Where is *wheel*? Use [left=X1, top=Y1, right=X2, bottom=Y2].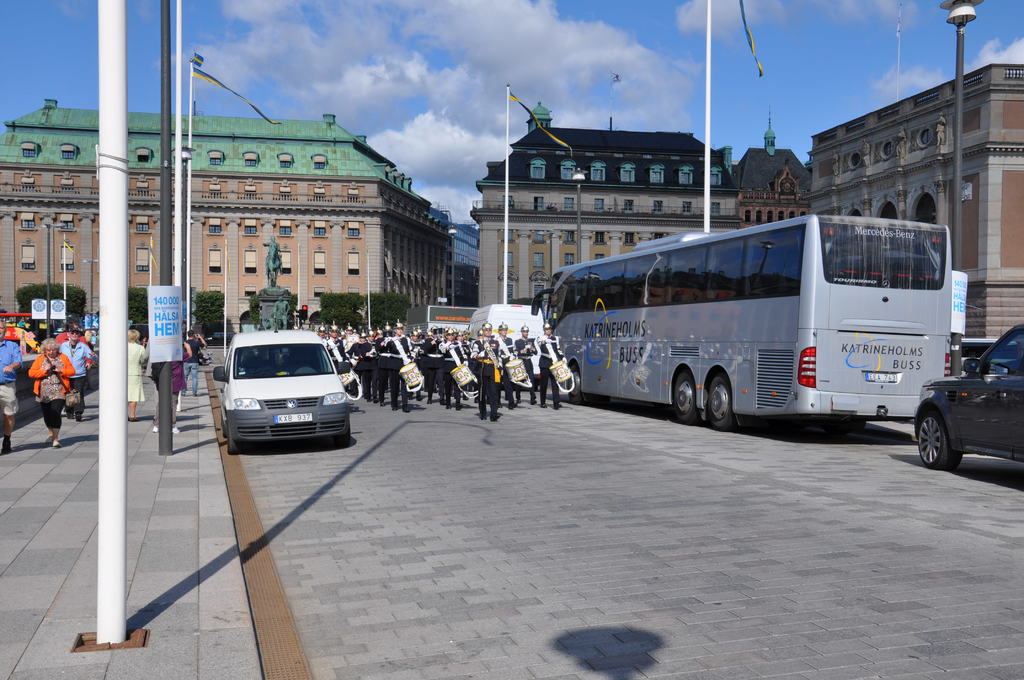
[left=701, top=370, right=733, bottom=423].
